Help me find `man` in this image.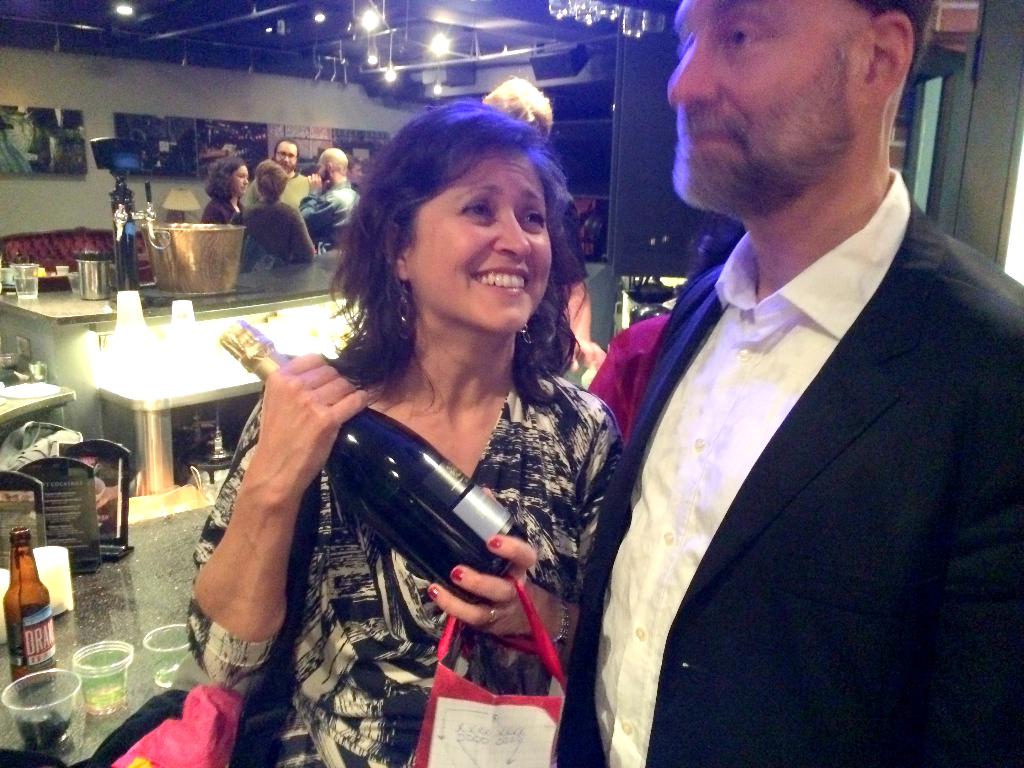
Found it: <region>239, 134, 312, 218</region>.
